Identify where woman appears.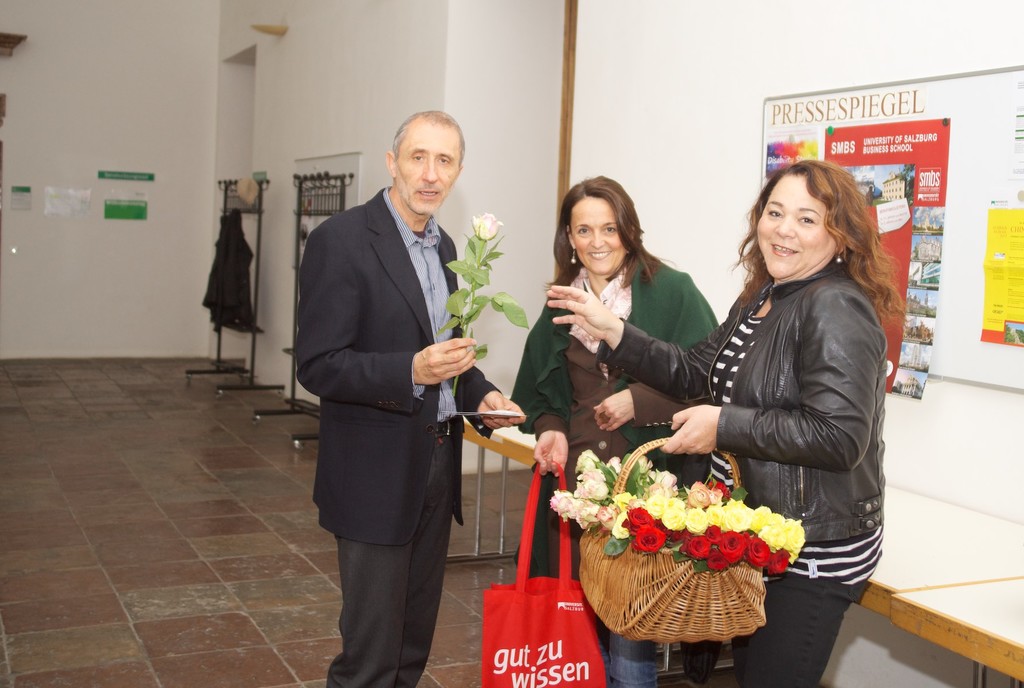
Appears at [654,140,883,659].
